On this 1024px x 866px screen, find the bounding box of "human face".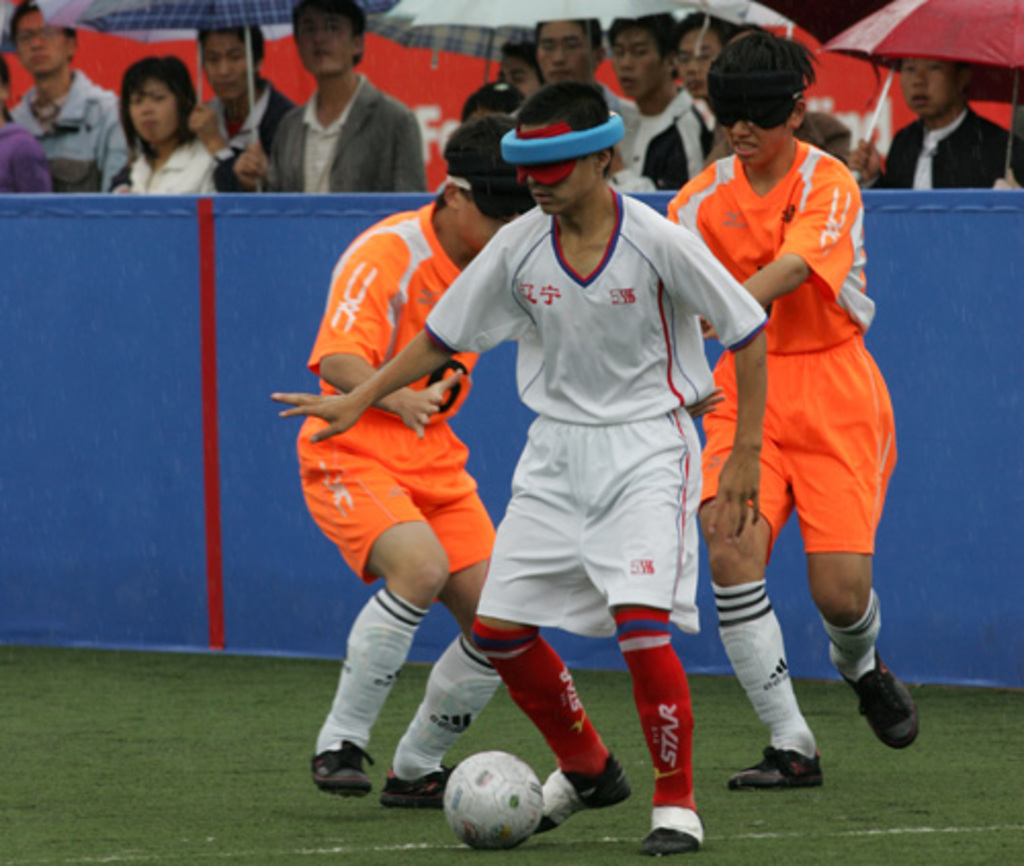
Bounding box: pyautogui.locateOnScreen(451, 184, 532, 264).
